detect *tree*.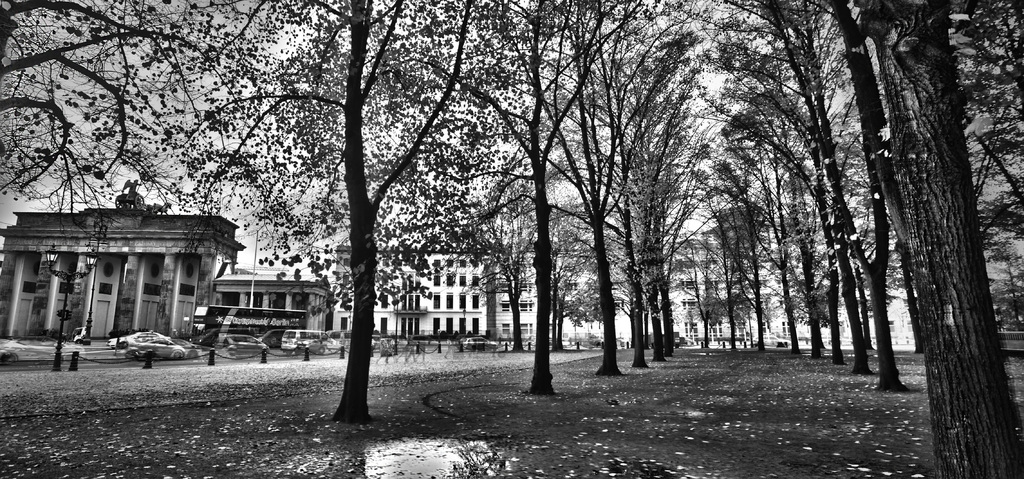
Detected at 239:22:427:430.
